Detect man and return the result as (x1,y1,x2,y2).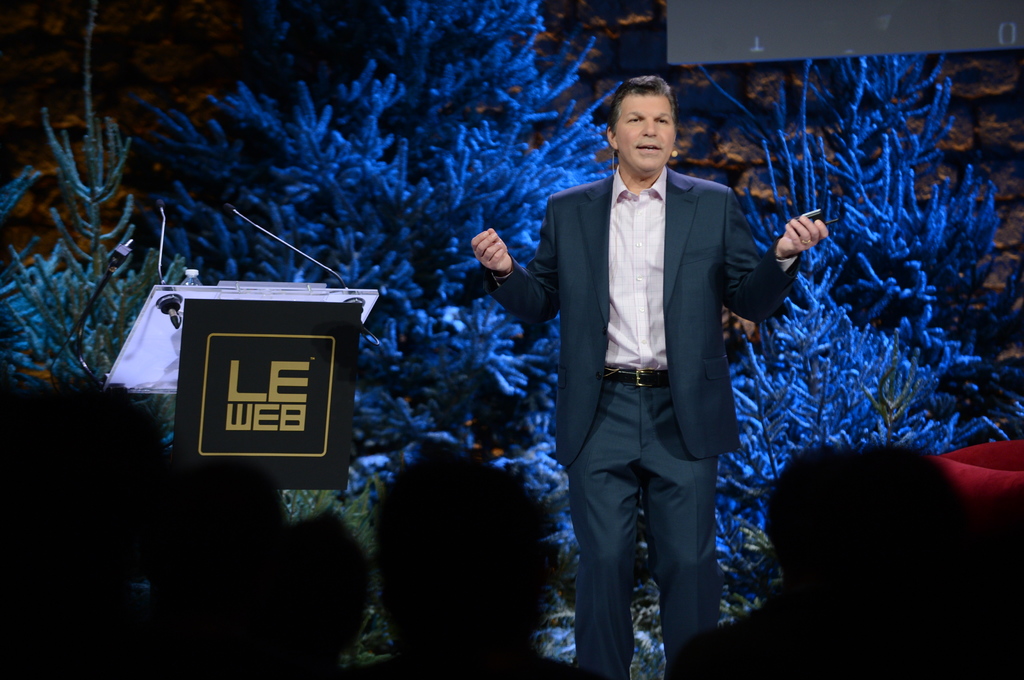
(470,77,827,679).
